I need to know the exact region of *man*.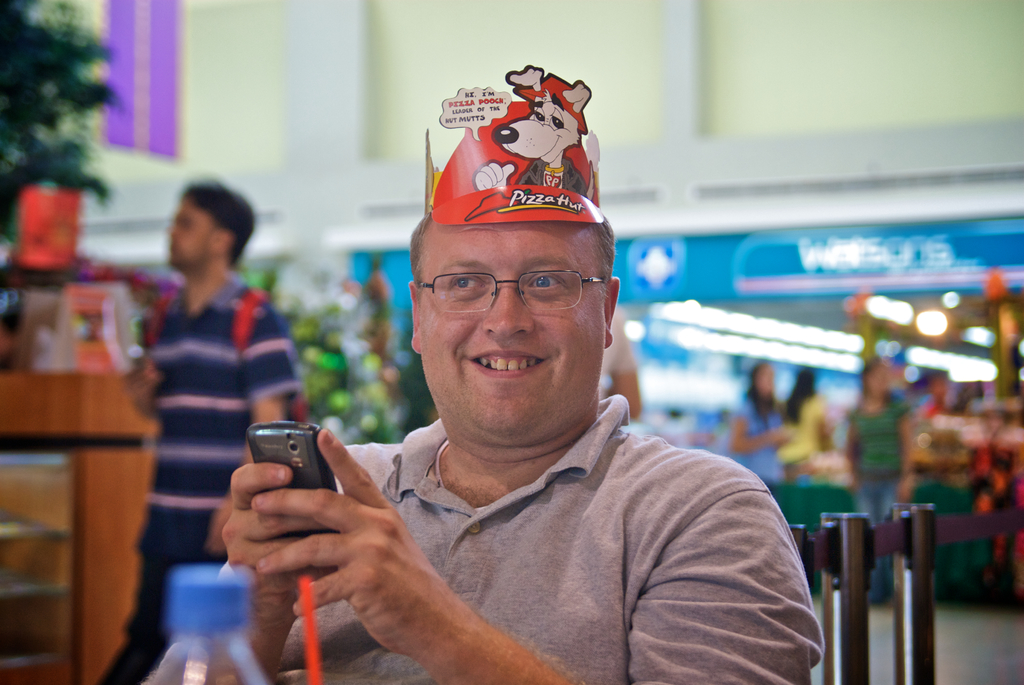
Region: pyautogui.locateOnScreen(184, 118, 840, 680).
